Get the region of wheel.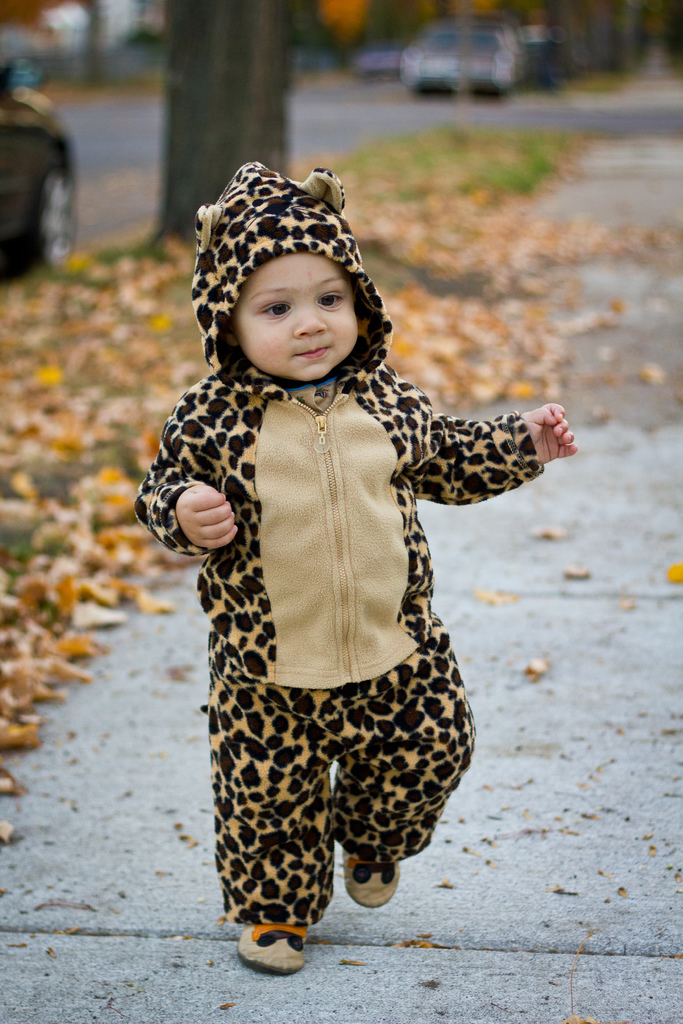
Rect(24, 172, 78, 280).
